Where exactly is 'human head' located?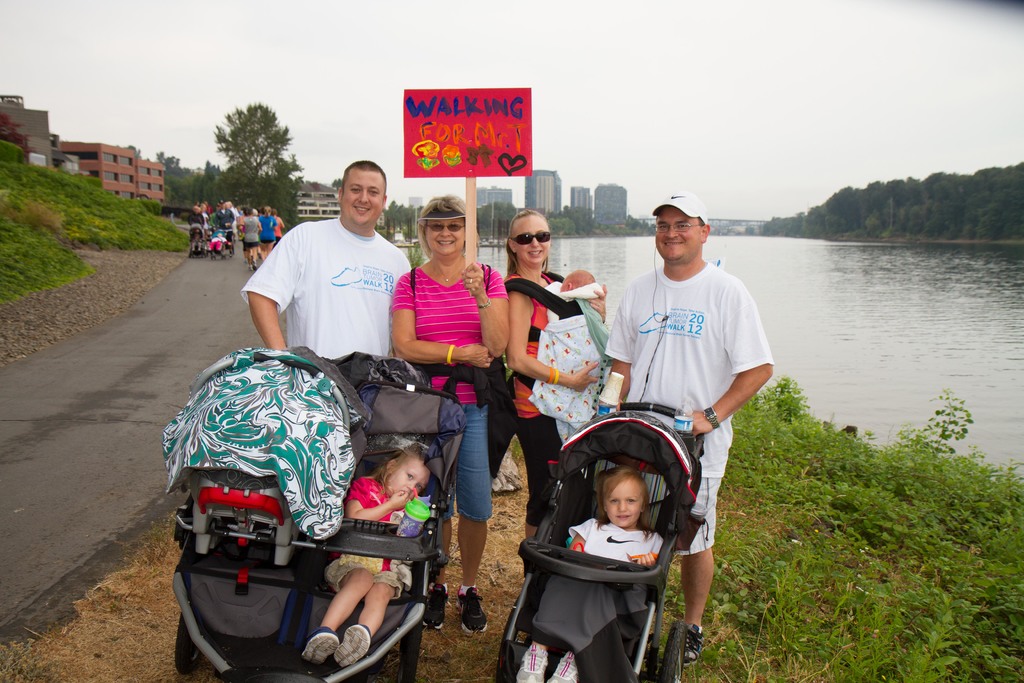
Its bounding box is bbox(246, 209, 252, 217).
